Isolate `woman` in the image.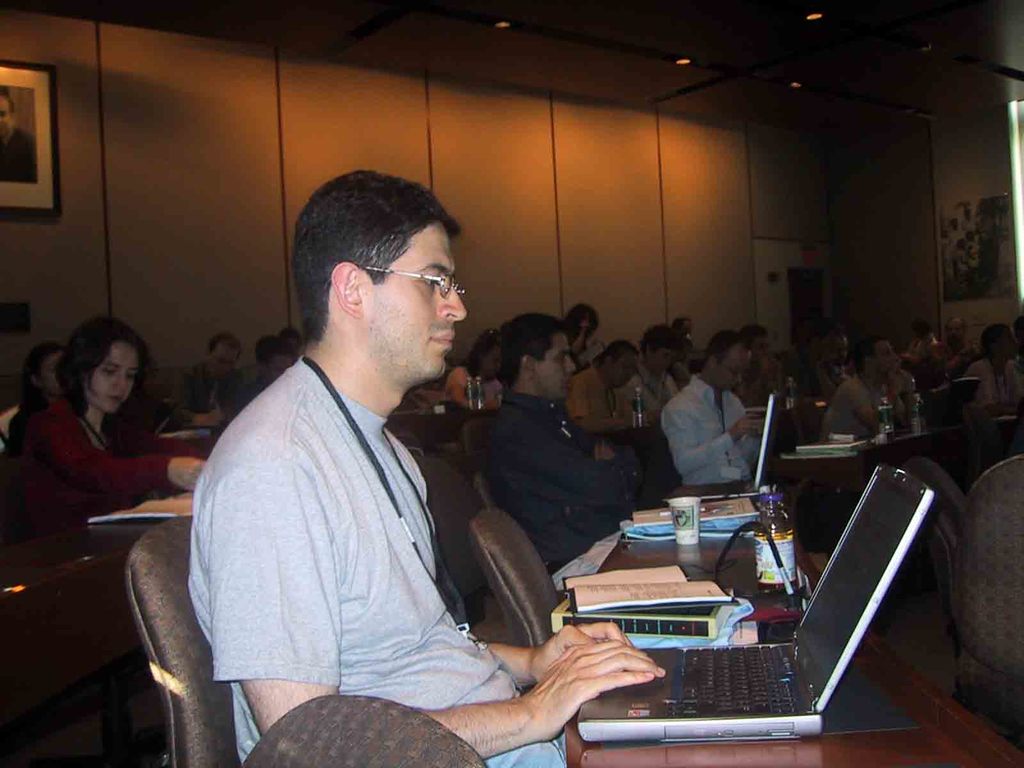
Isolated region: locate(439, 332, 499, 404).
